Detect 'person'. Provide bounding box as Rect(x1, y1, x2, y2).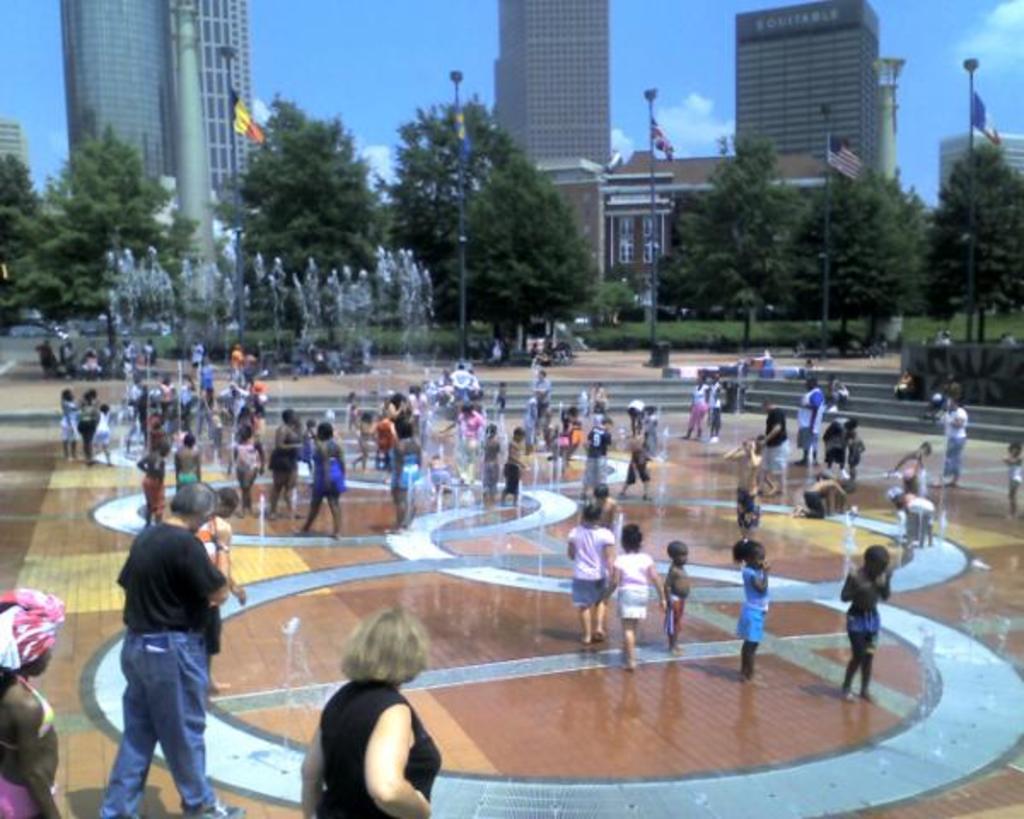
Rect(1002, 430, 1022, 512).
